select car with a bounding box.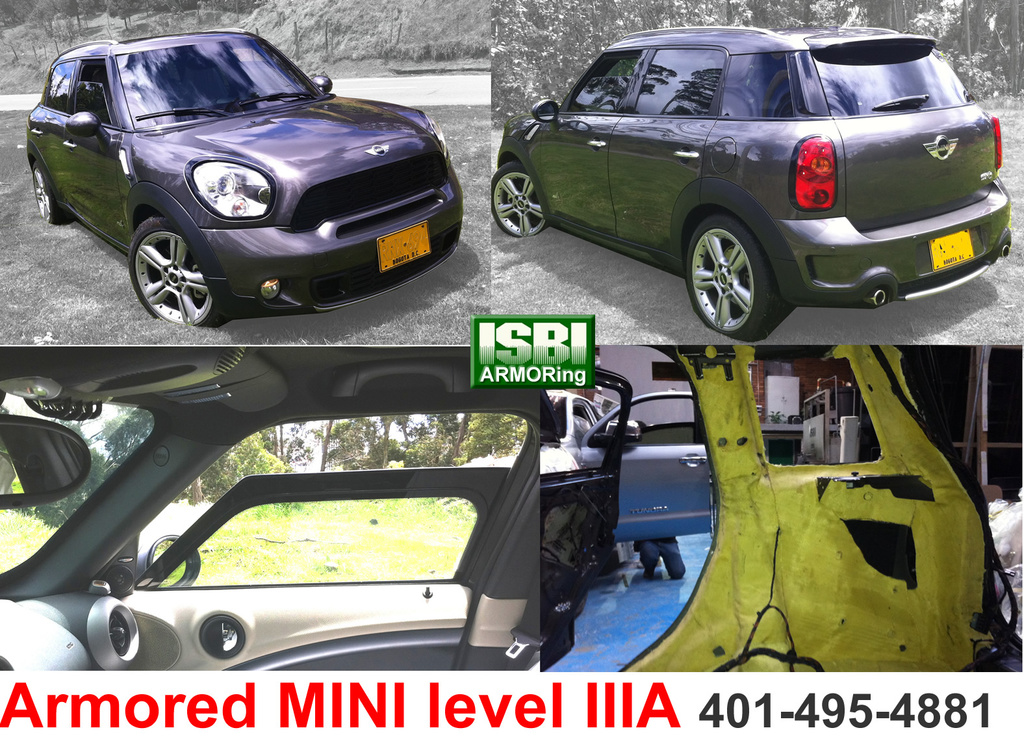
556 391 715 569.
